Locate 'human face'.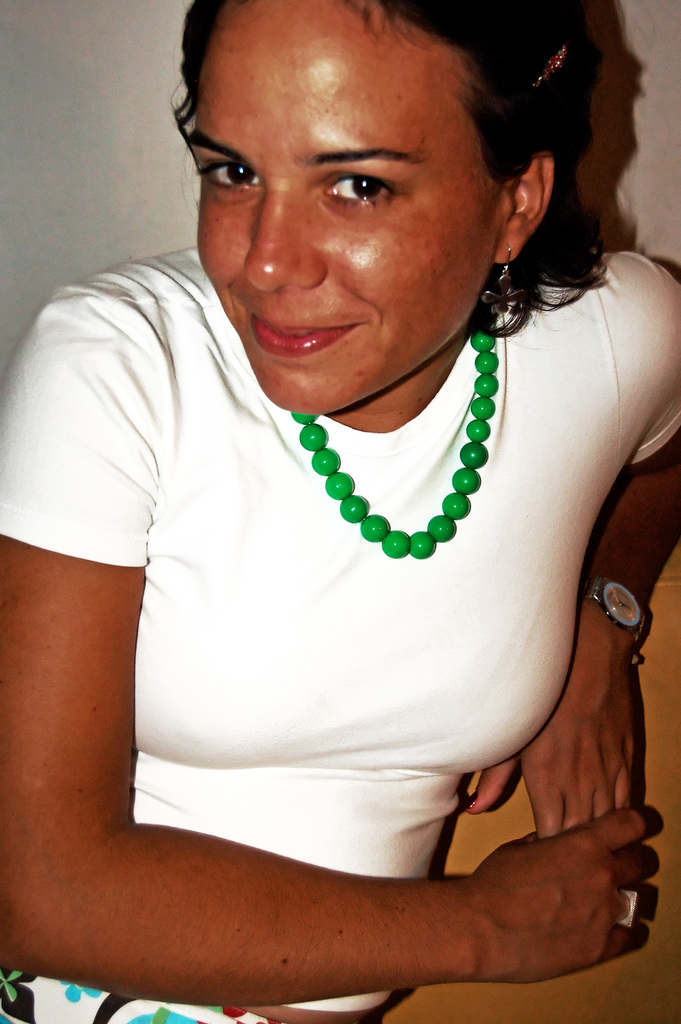
Bounding box: 194 0 509 409.
